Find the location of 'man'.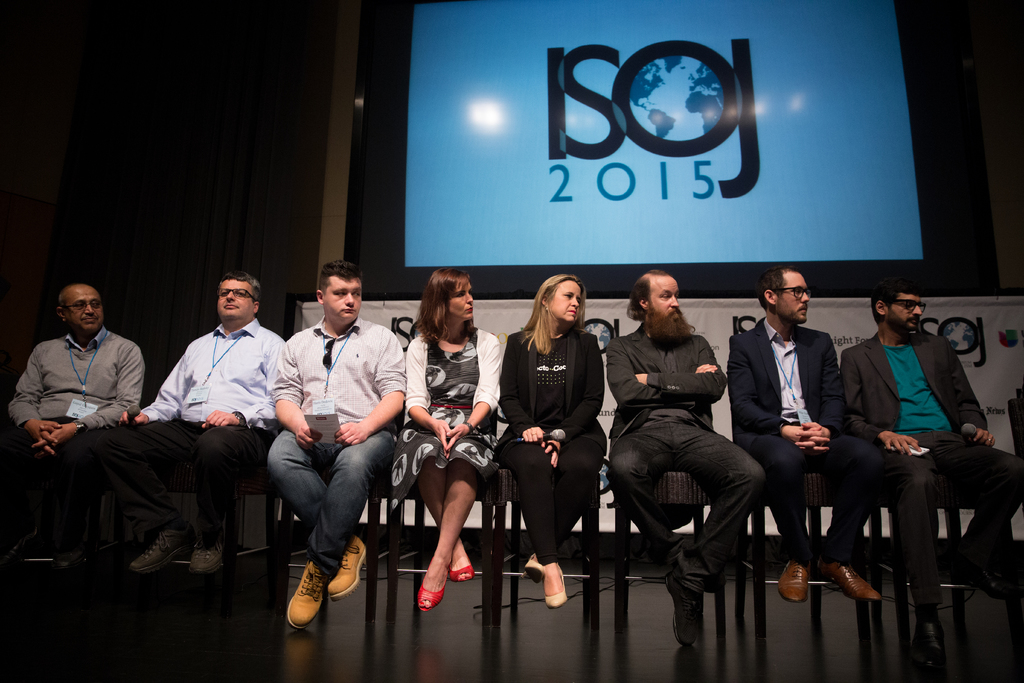
Location: crop(837, 263, 1023, 682).
